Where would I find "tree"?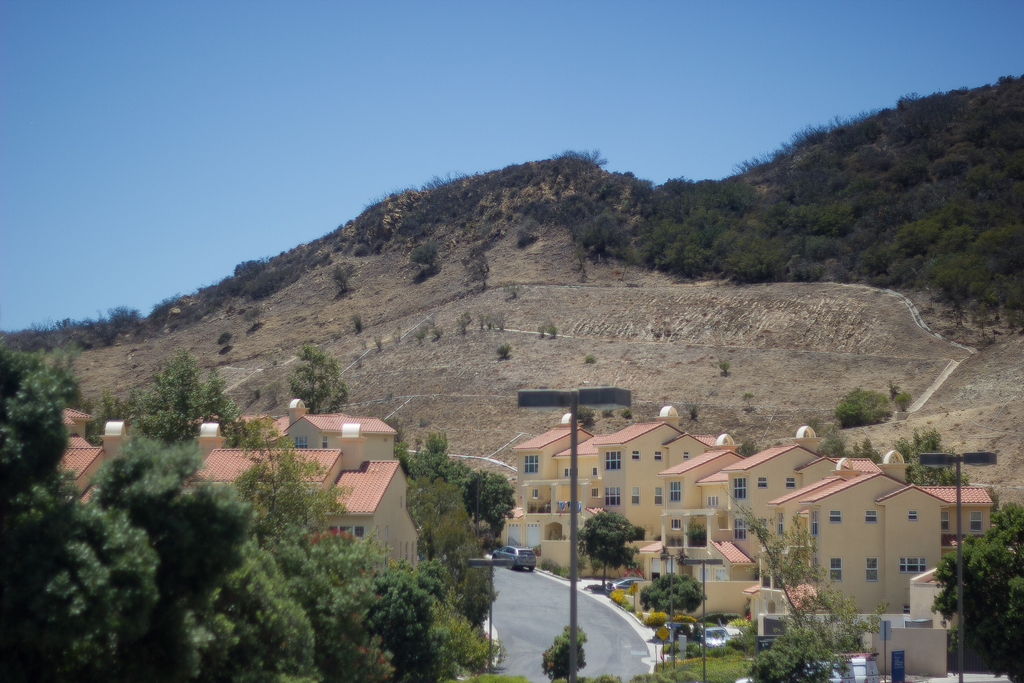
At rect(289, 345, 358, 408).
